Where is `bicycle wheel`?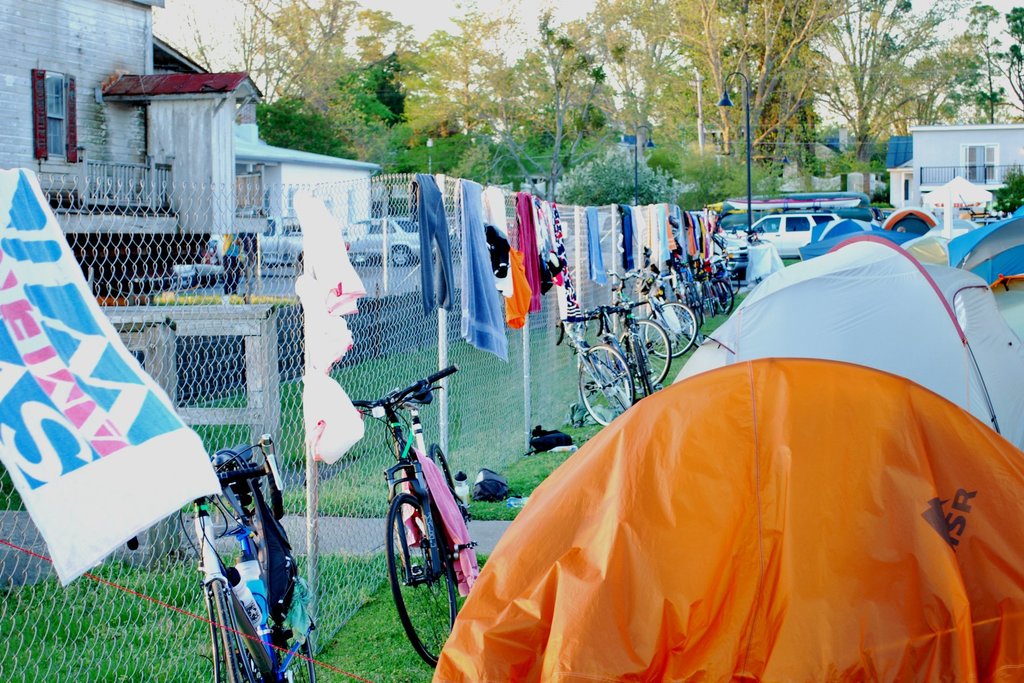
<bbox>282, 593, 321, 682</bbox>.
